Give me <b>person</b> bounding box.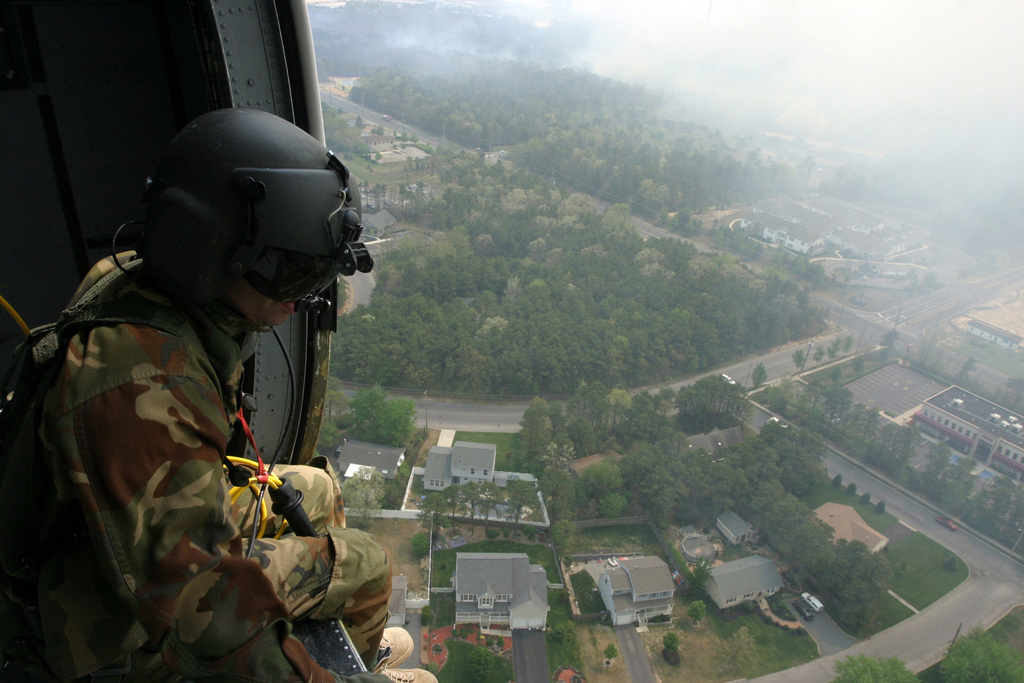
<bbox>58, 131, 376, 679</bbox>.
